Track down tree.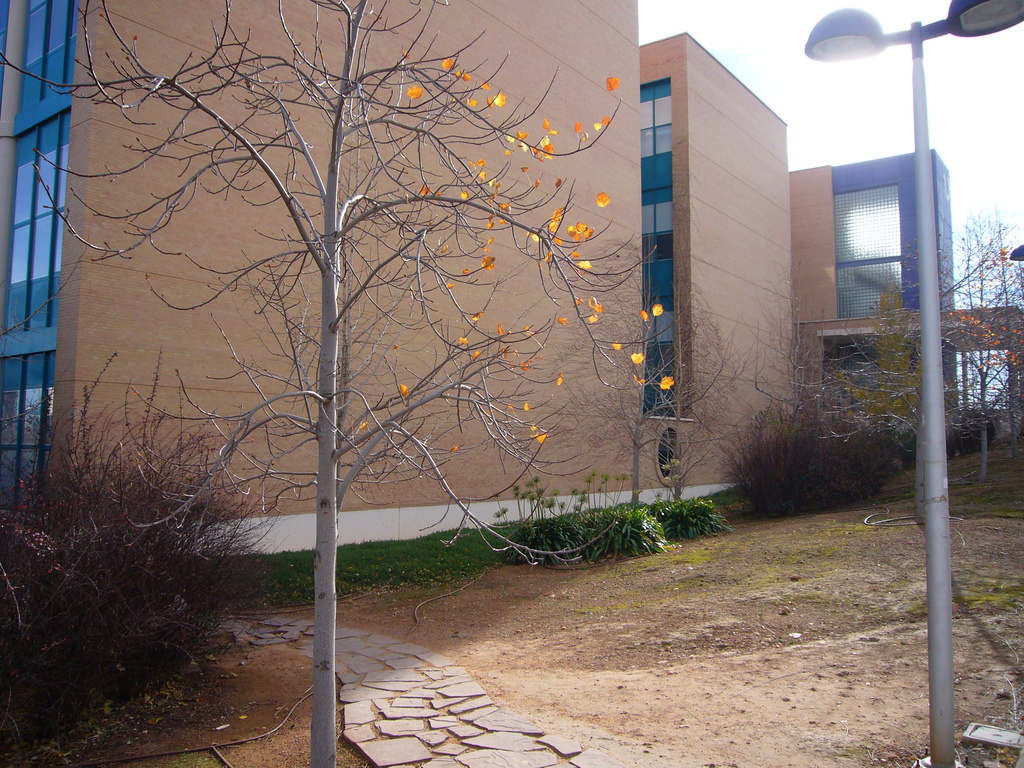
Tracked to 90,2,634,618.
